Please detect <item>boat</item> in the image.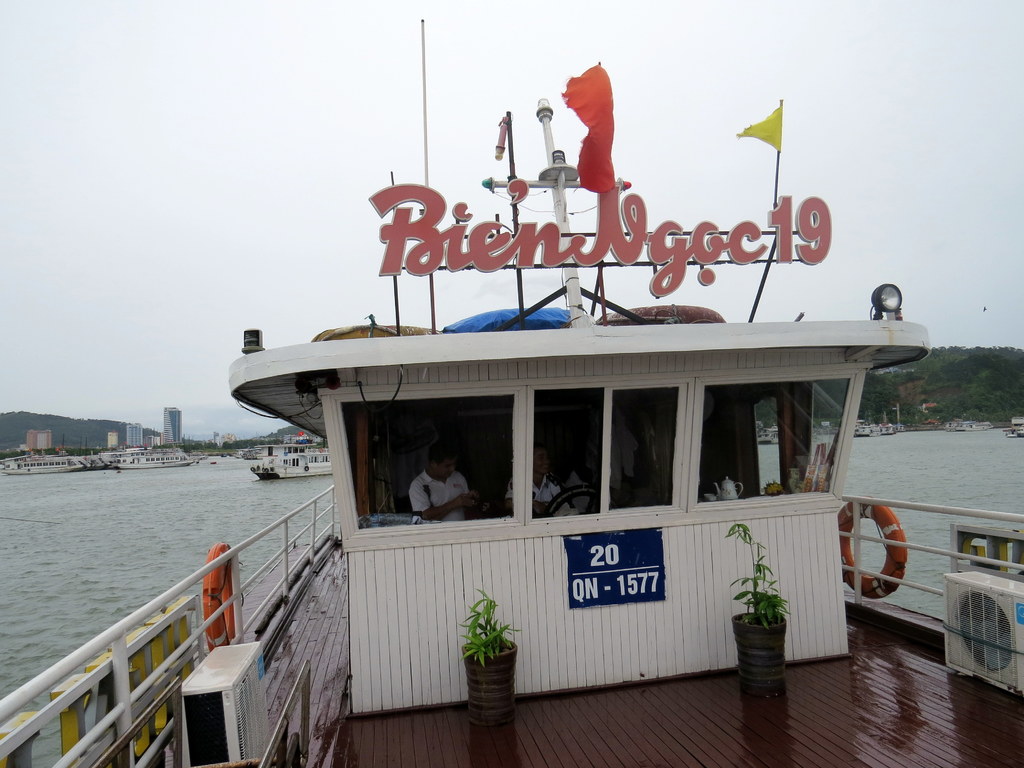
bbox=[102, 444, 194, 470].
